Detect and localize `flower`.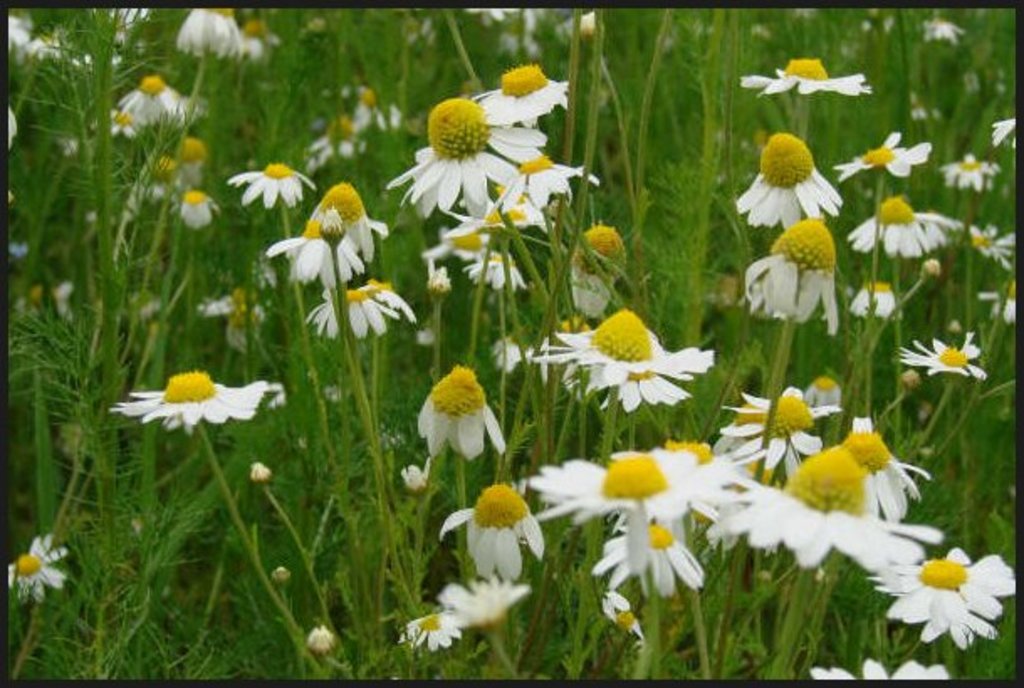
Localized at <region>551, 12, 603, 65</region>.
